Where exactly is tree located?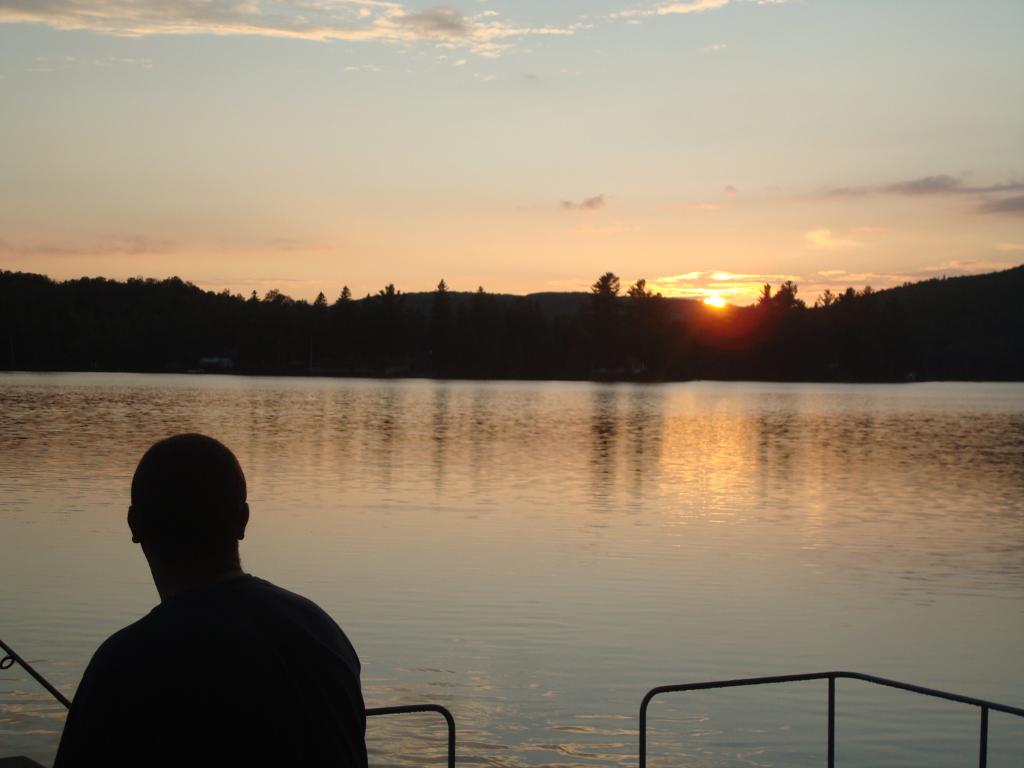
Its bounding box is bbox=[374, 277, 400, 299].
